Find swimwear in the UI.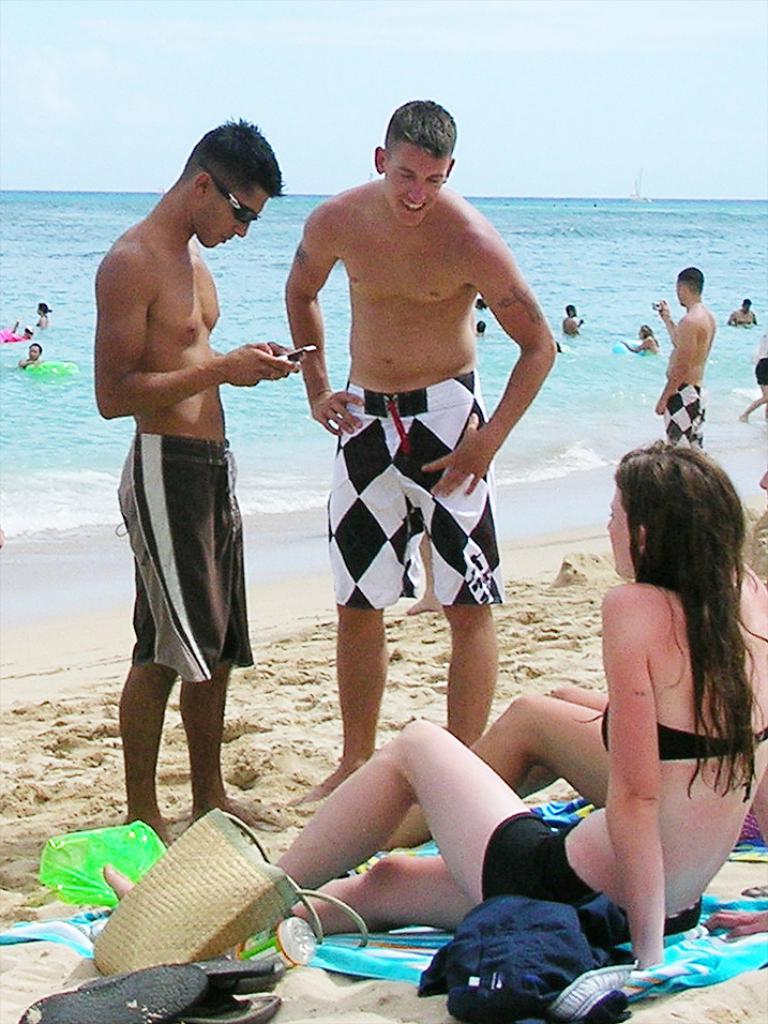
UI element at detection(600, 707, 767, 764).
